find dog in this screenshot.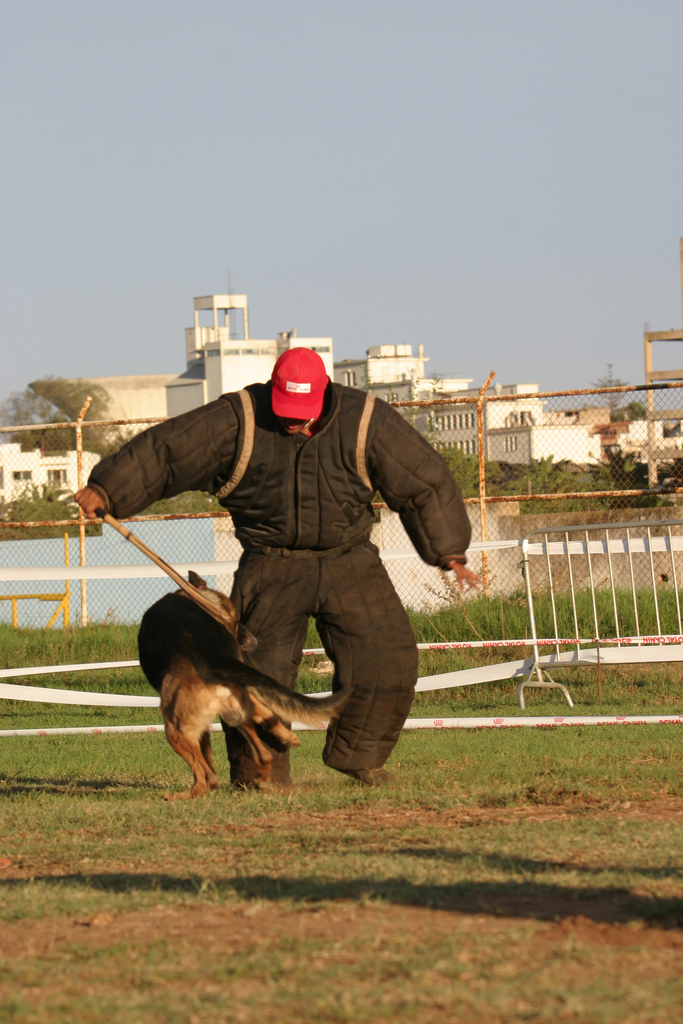
The bounding box for dog is pyautogui.locateOnScreen(138, 568, 356, 801).
